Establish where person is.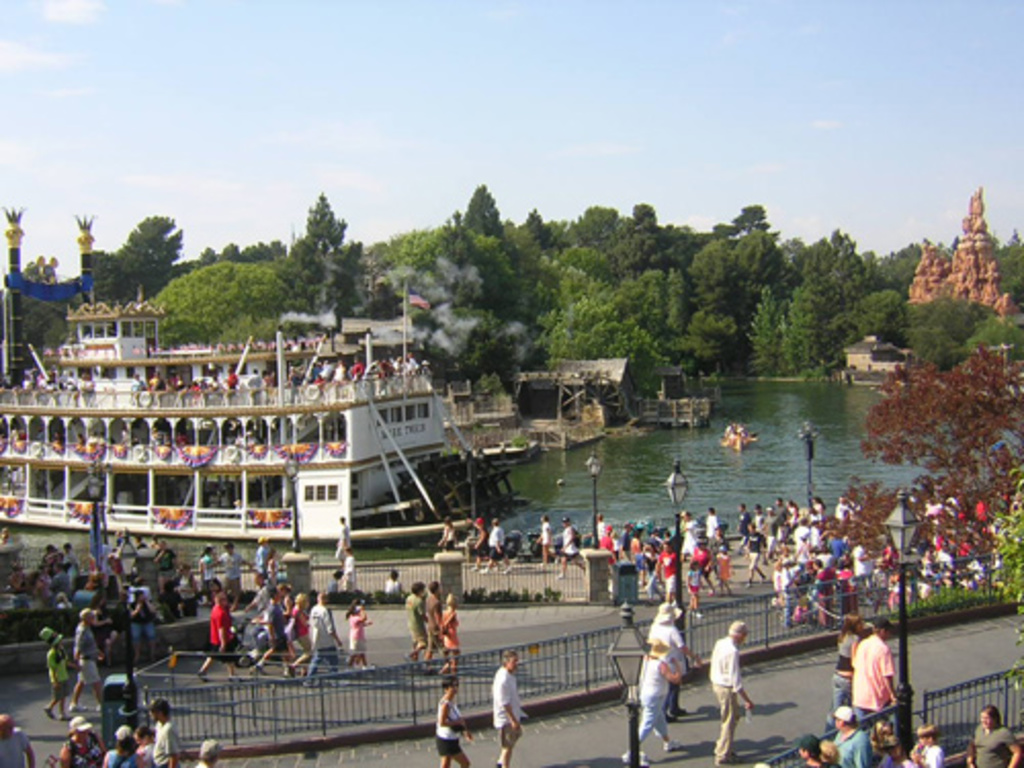
Established at {"x1": 438, "y1": 586, "x2": 463, "y2": 672}.
